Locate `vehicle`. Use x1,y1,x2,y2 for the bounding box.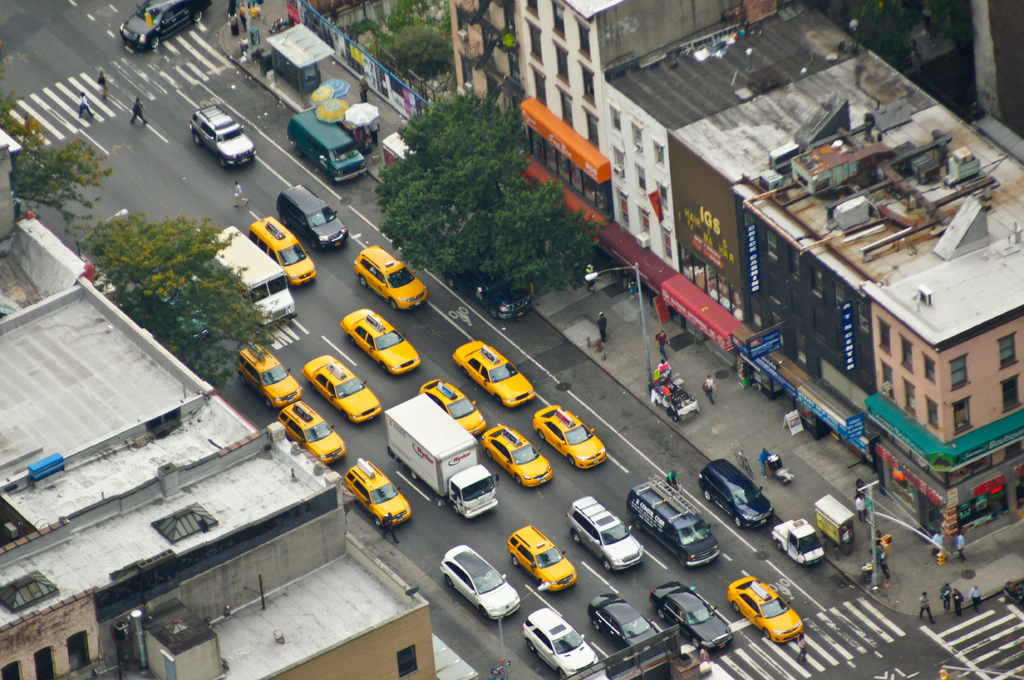
695,460,779,527.
